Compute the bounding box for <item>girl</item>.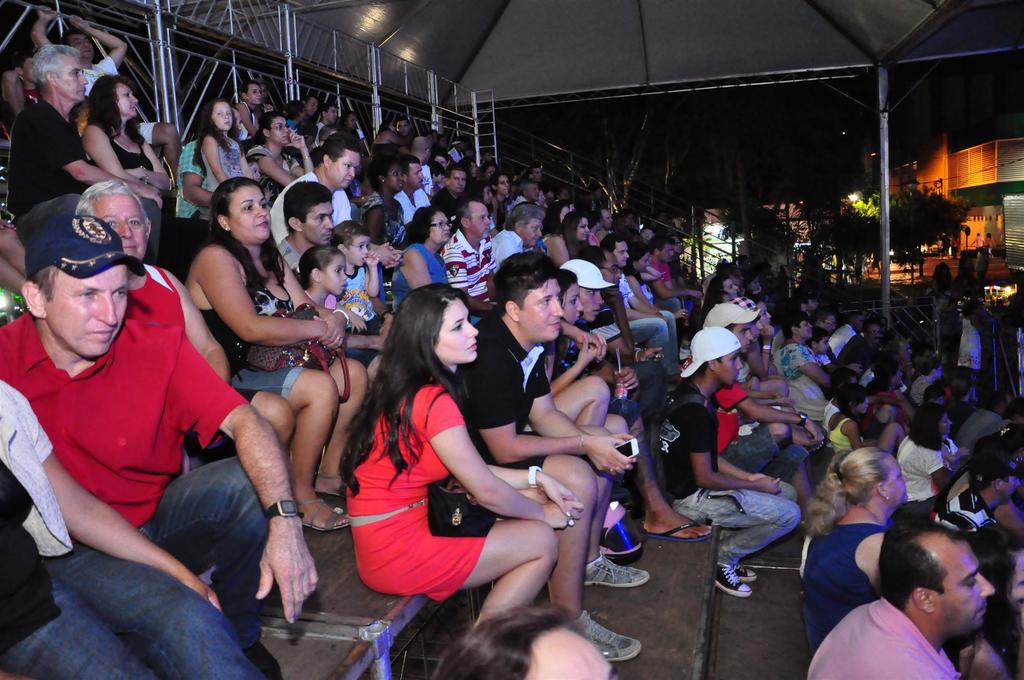
BBox(251, 114, 314, 204).
